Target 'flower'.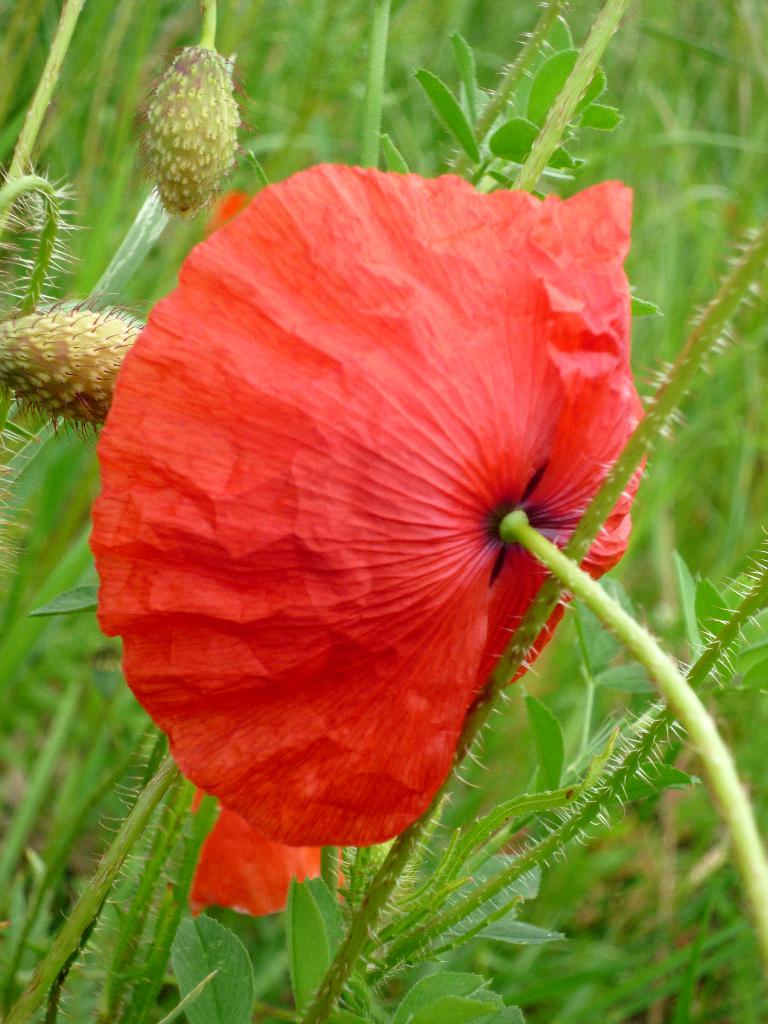
Target region: [x1=137, y1=44, x2=245, y2=221].
